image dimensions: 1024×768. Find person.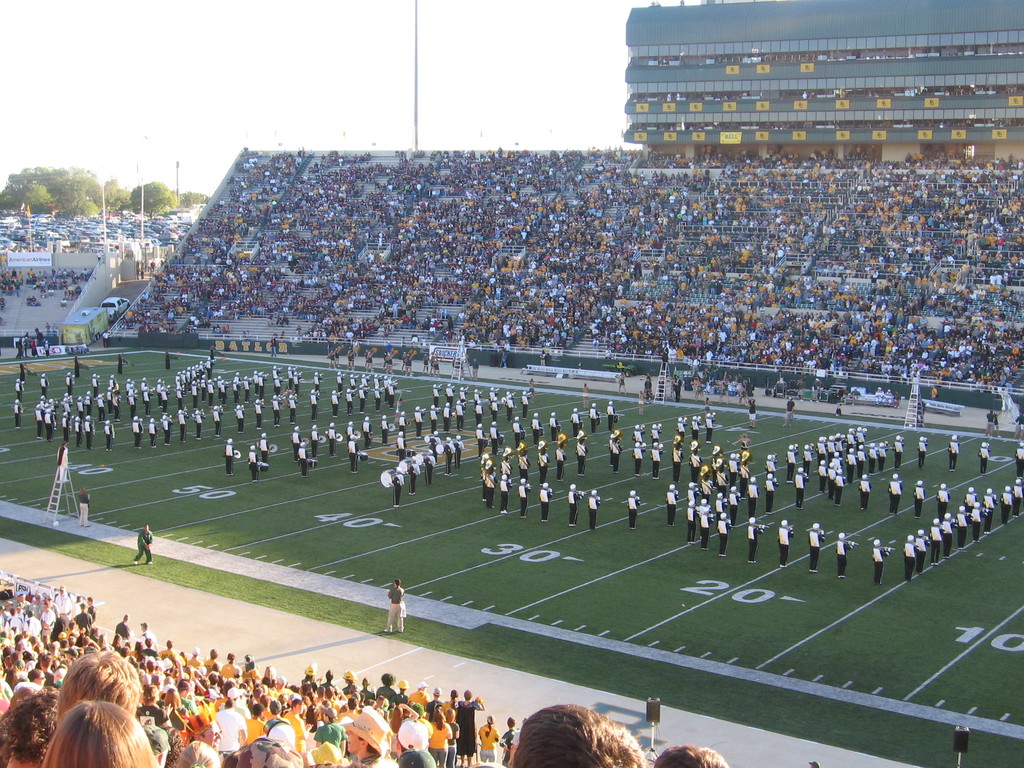
select_region(943, 513, 950, 548).
